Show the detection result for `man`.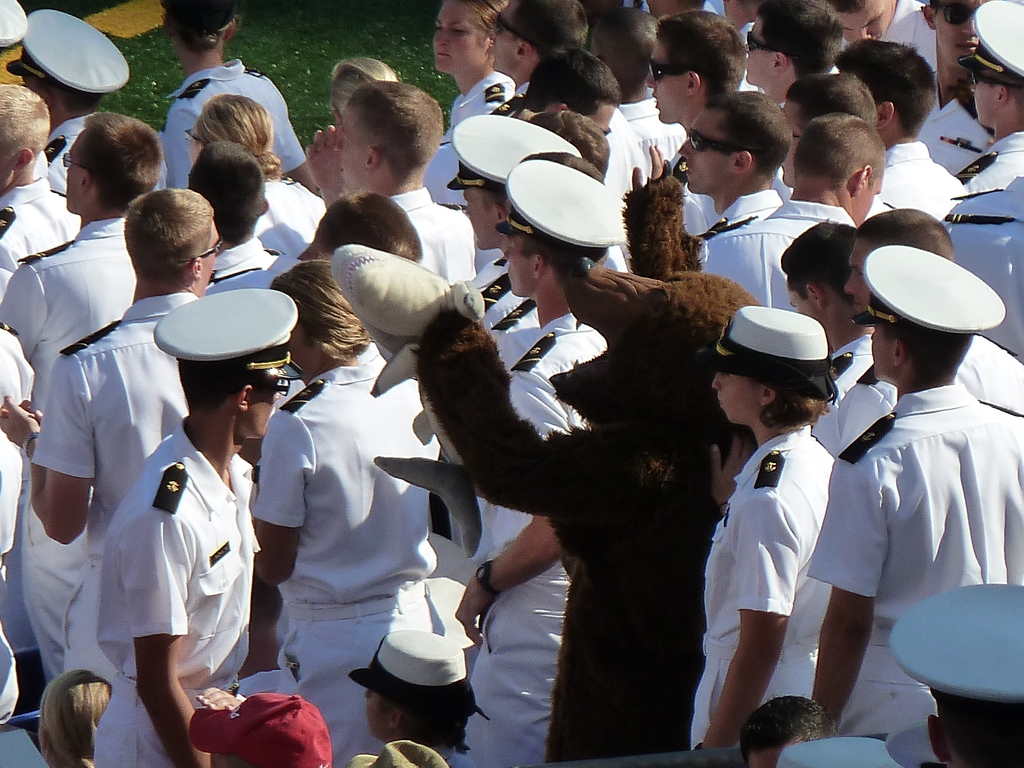
x1=778 y1=221 x2=874 y2=413.
